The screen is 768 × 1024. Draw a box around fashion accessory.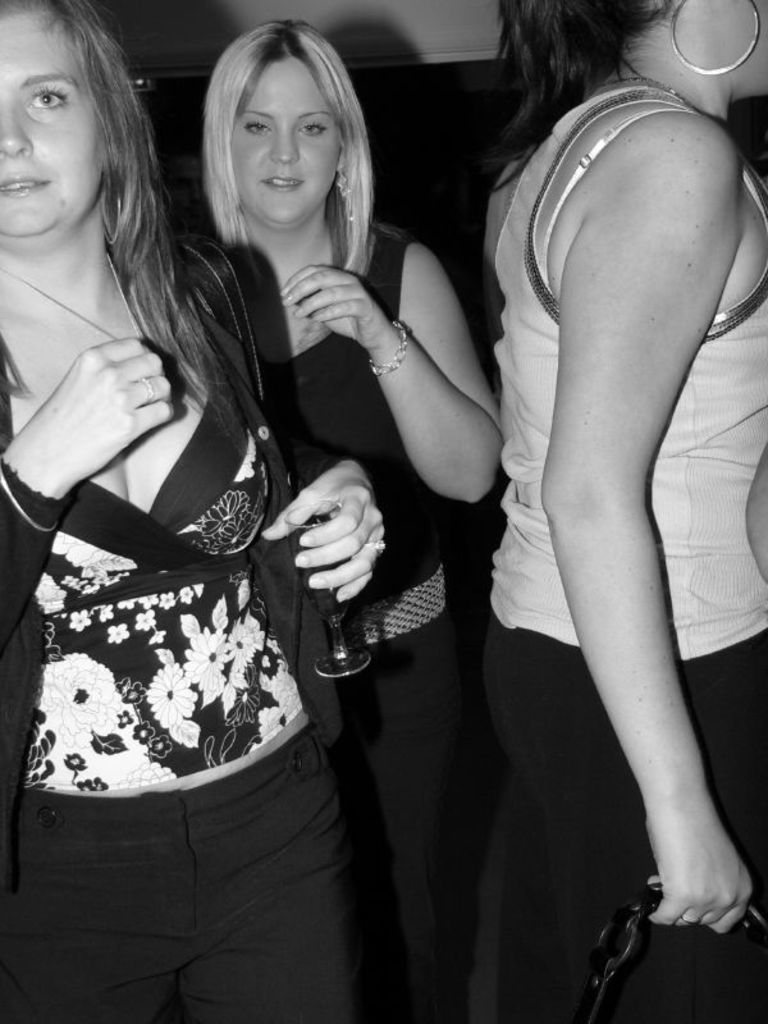
BBox(136, 375, 156, 403).
